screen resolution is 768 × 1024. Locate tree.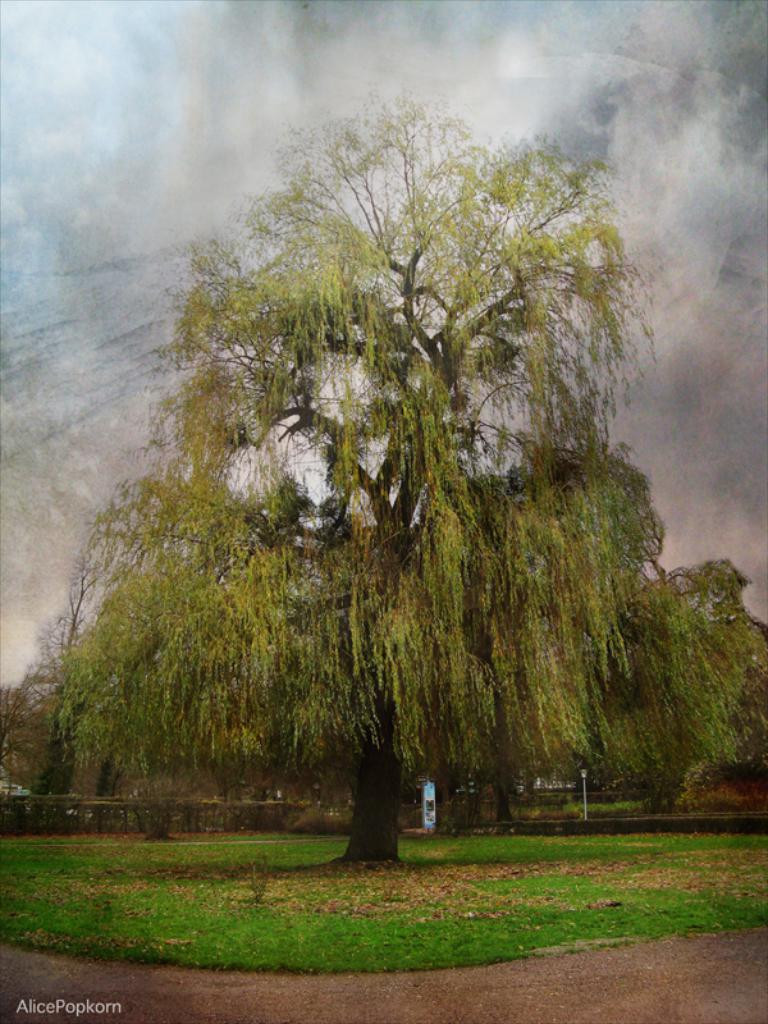
rect(0, 549, 143, 844).
